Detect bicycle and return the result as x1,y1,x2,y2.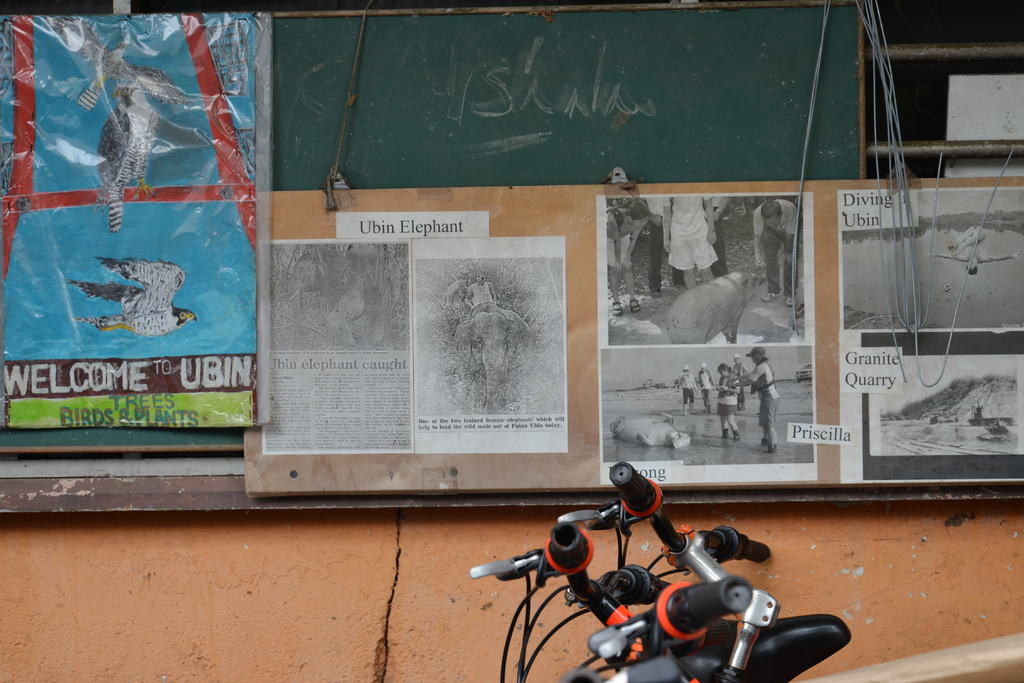
450,520,698,682.
